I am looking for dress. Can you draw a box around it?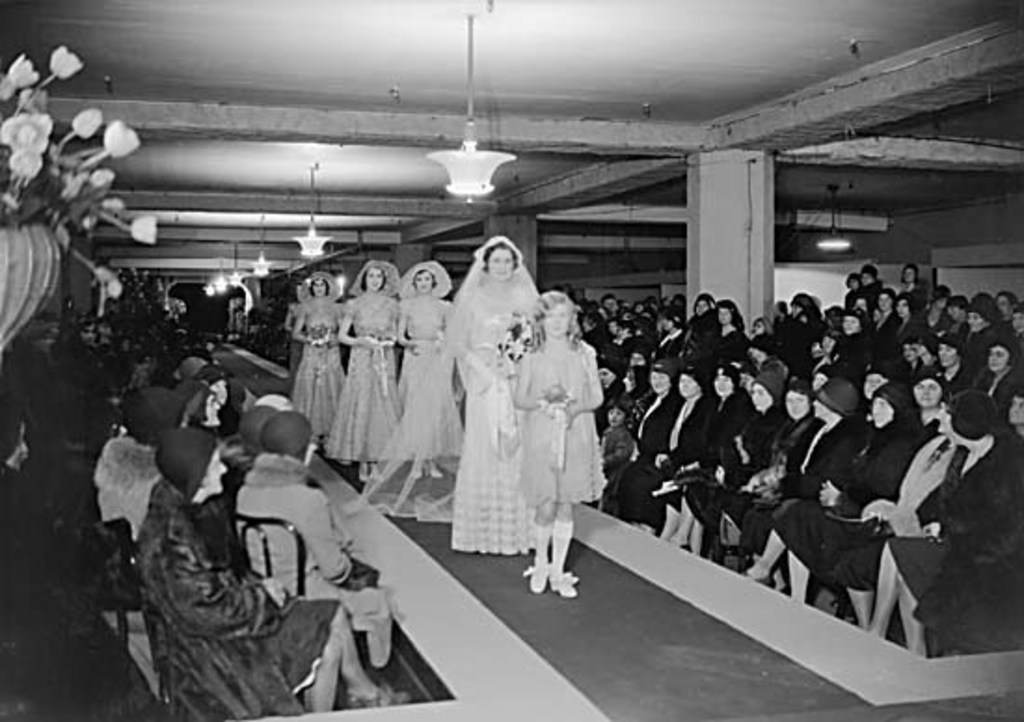
Sure, the bounding box is [451,288,532,553].
